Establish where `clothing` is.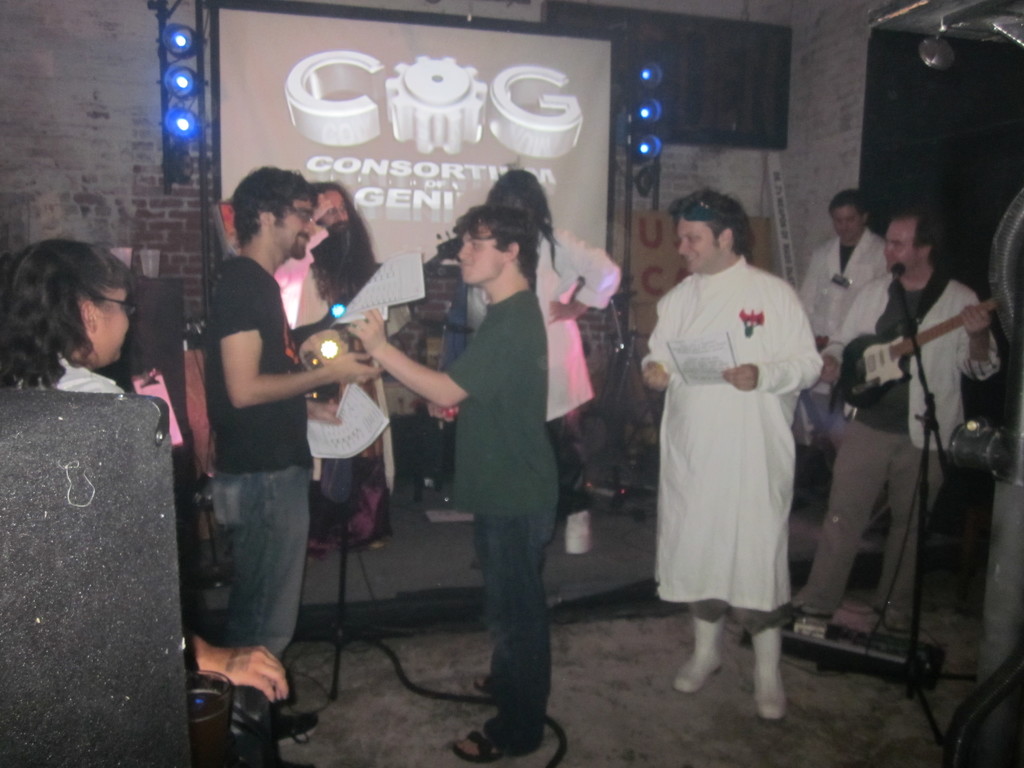
Established at [left=644, top=269, right=823, bottom=636].
